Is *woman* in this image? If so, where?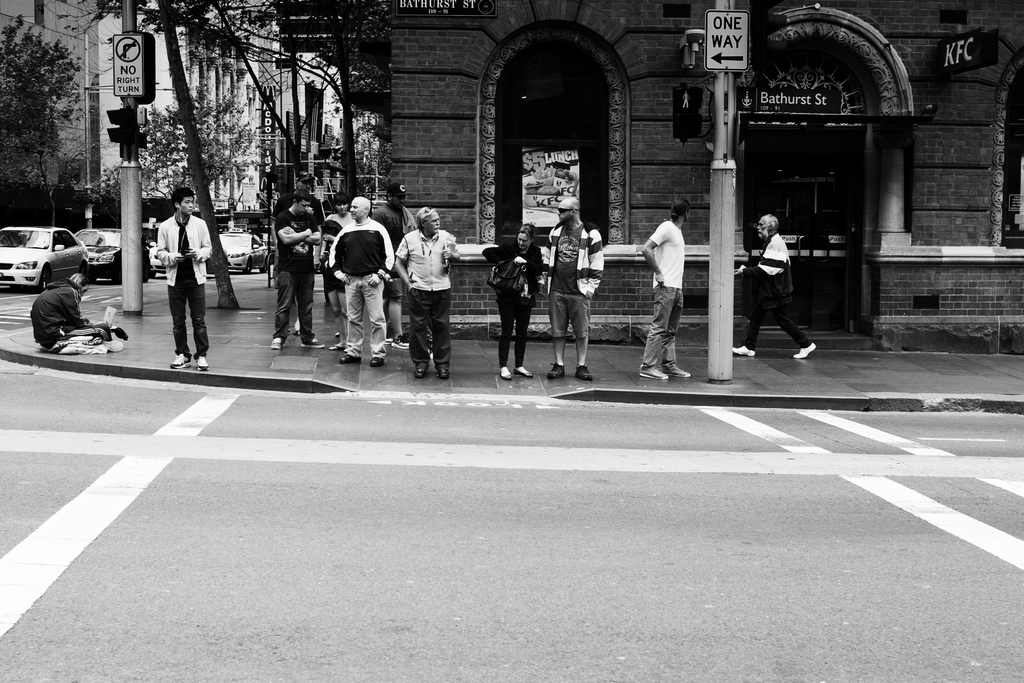
Yes, at [left=490, top=217, right=541, bottom=370].
